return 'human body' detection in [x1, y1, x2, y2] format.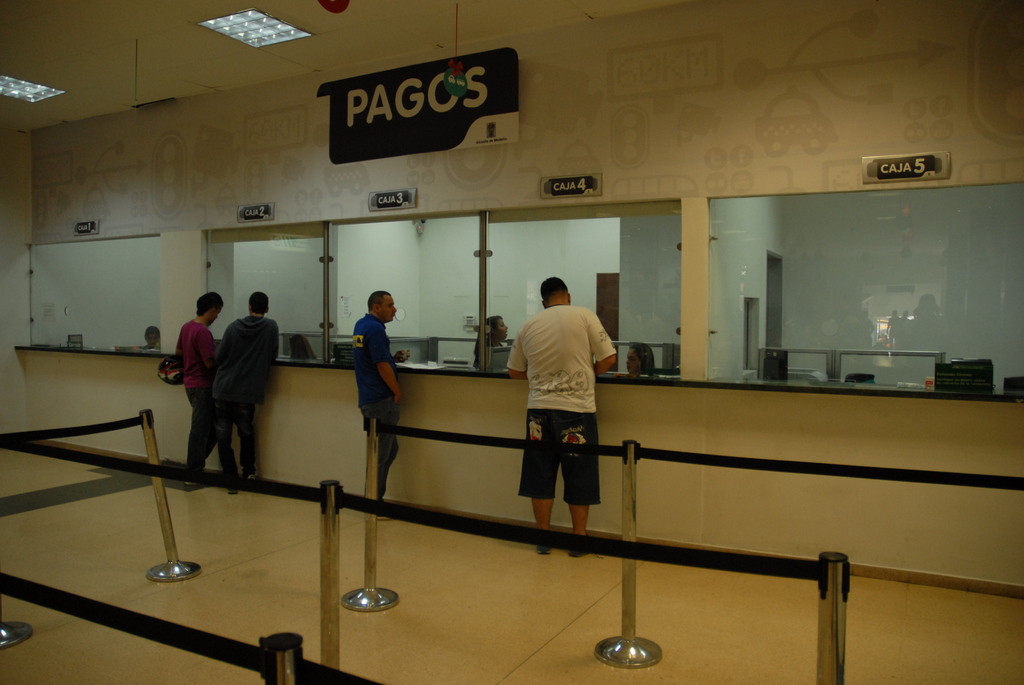
[284, 329, 308, 366].
